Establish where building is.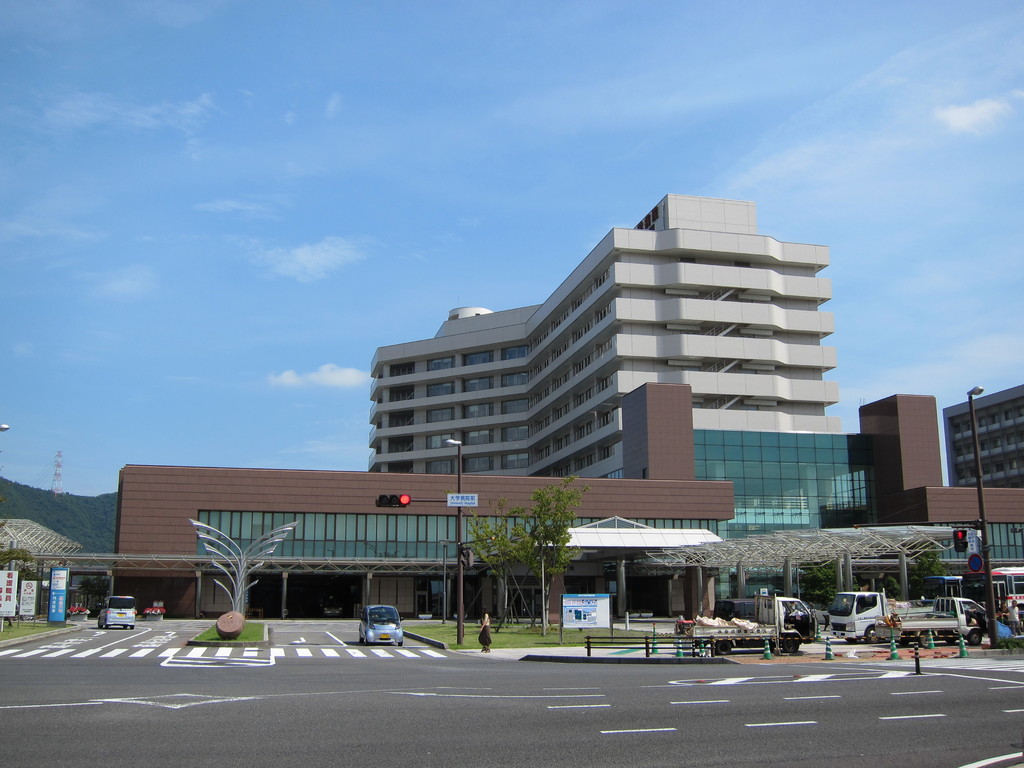
Established at [347, 135, 848, 476].
